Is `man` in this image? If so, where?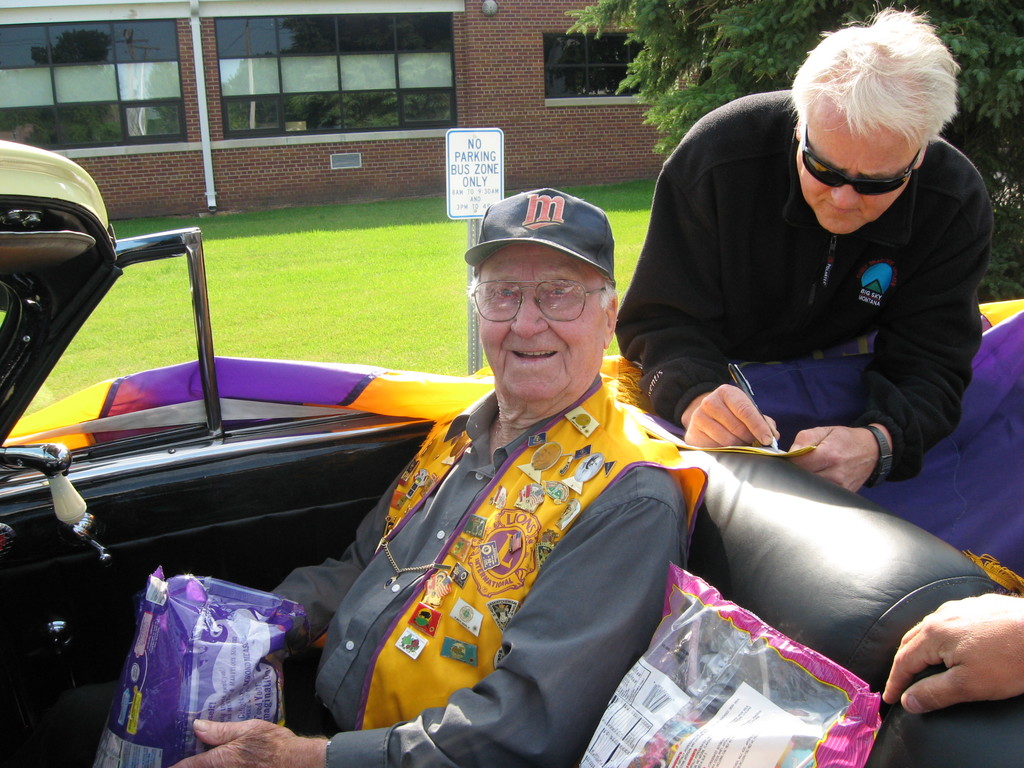
Yes, at Rect(157, 183, 712, 767).
